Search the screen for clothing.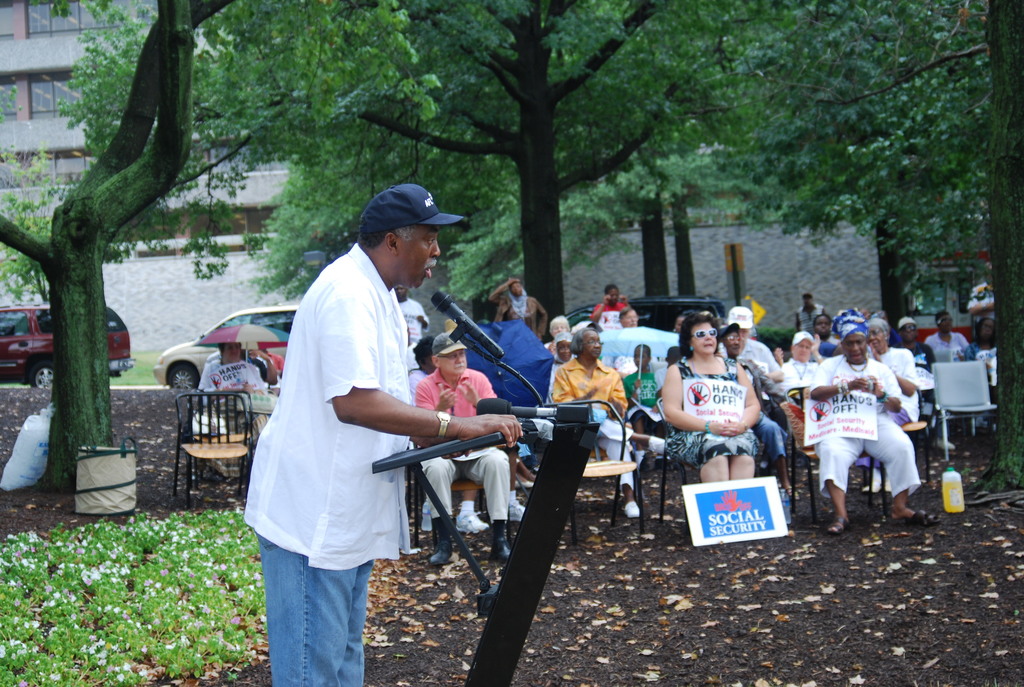
Found at x1=721 y1=328 x2=785 y2=381.
